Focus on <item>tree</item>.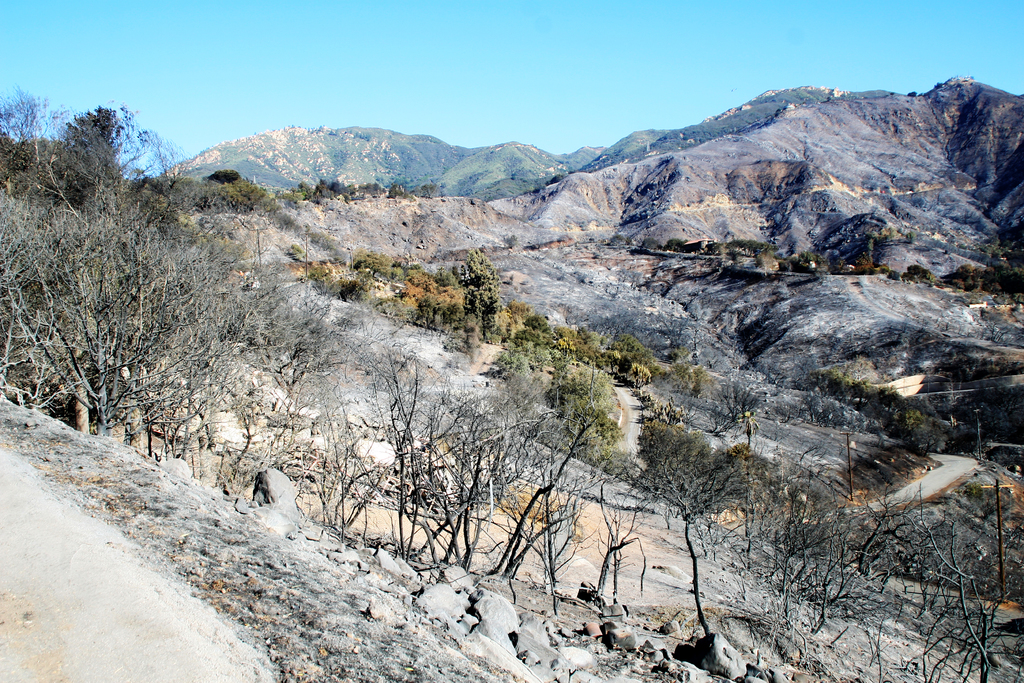
Focused at rect(385, 179, 407, 192).
